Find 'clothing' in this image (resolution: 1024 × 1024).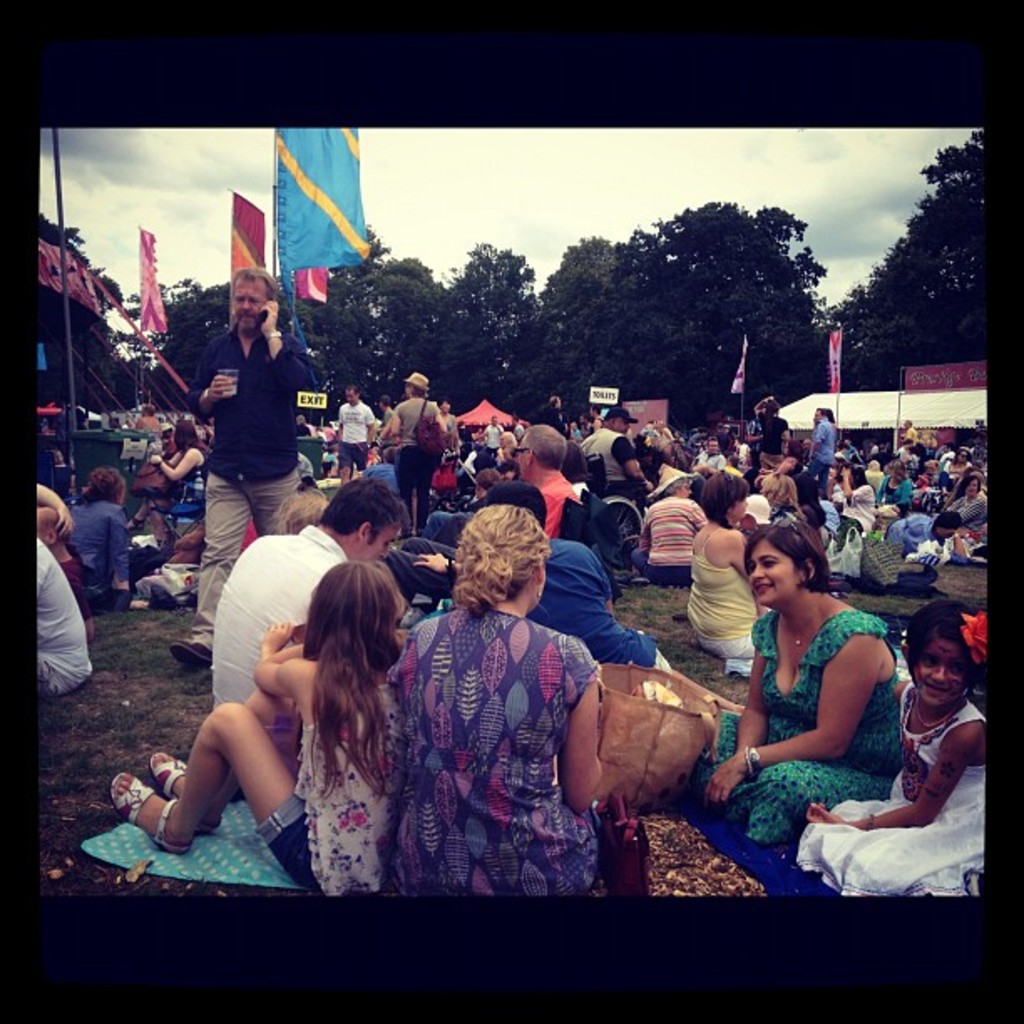
<region>261, 656, 376, 897</region>.
